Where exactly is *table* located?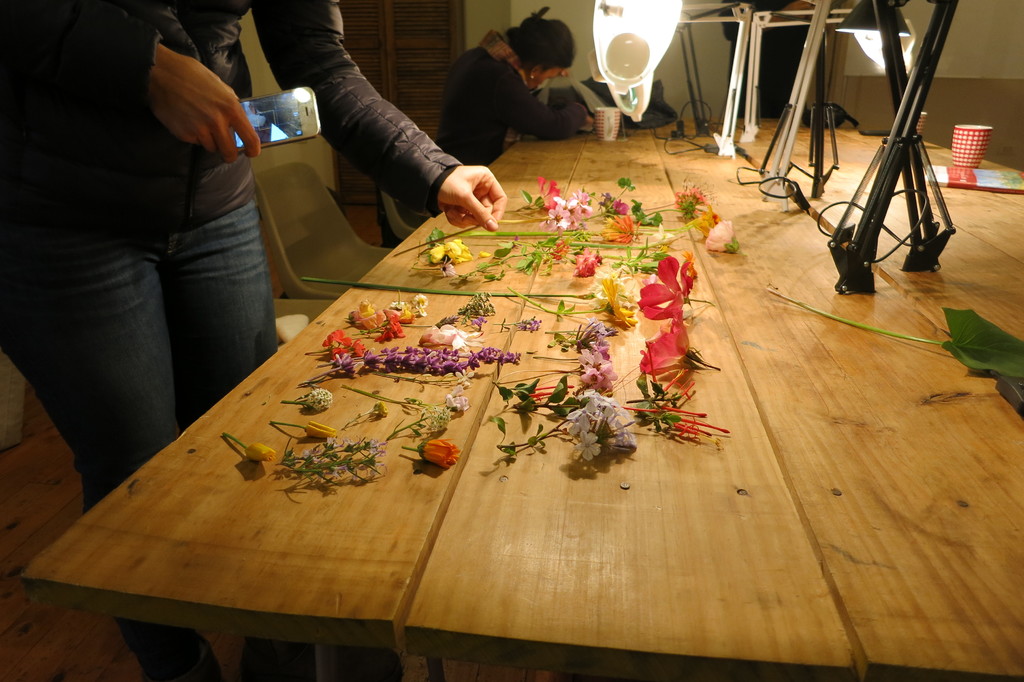
Its bounding box is x1=15, y1=114, x2=1023, y2=681.
